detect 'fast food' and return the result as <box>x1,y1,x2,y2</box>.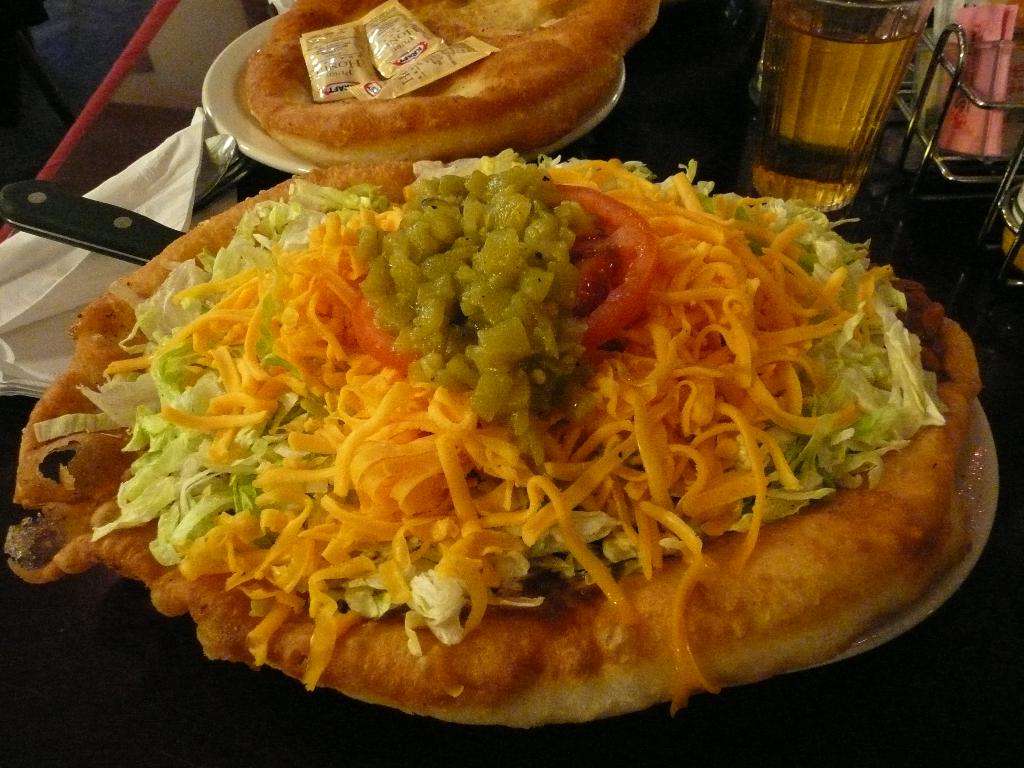
<box>58,92,952,711</box>.
